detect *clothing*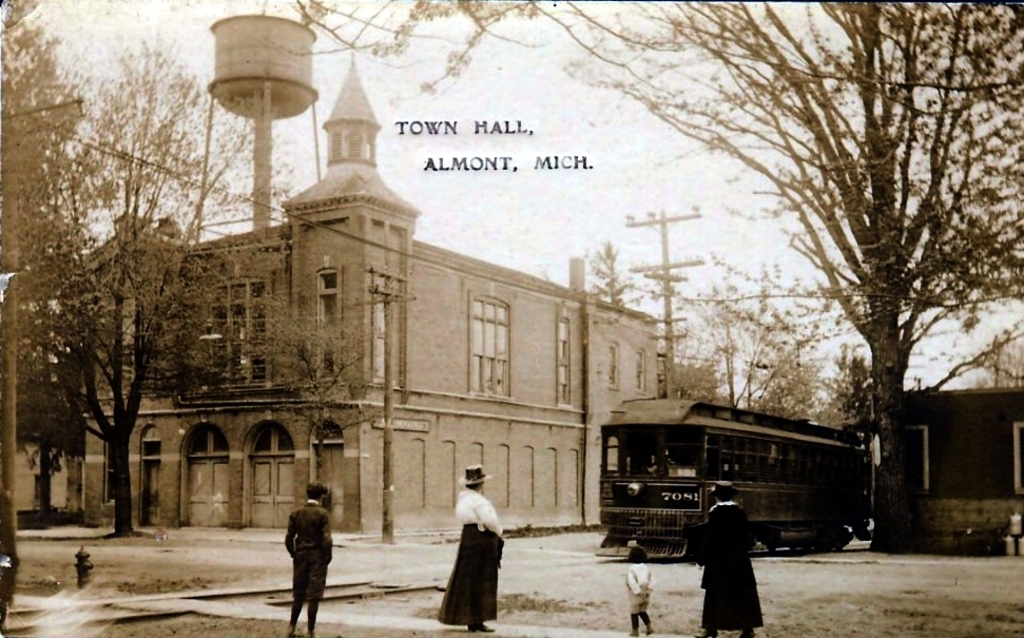
rect(691, 510, 765, 629)
